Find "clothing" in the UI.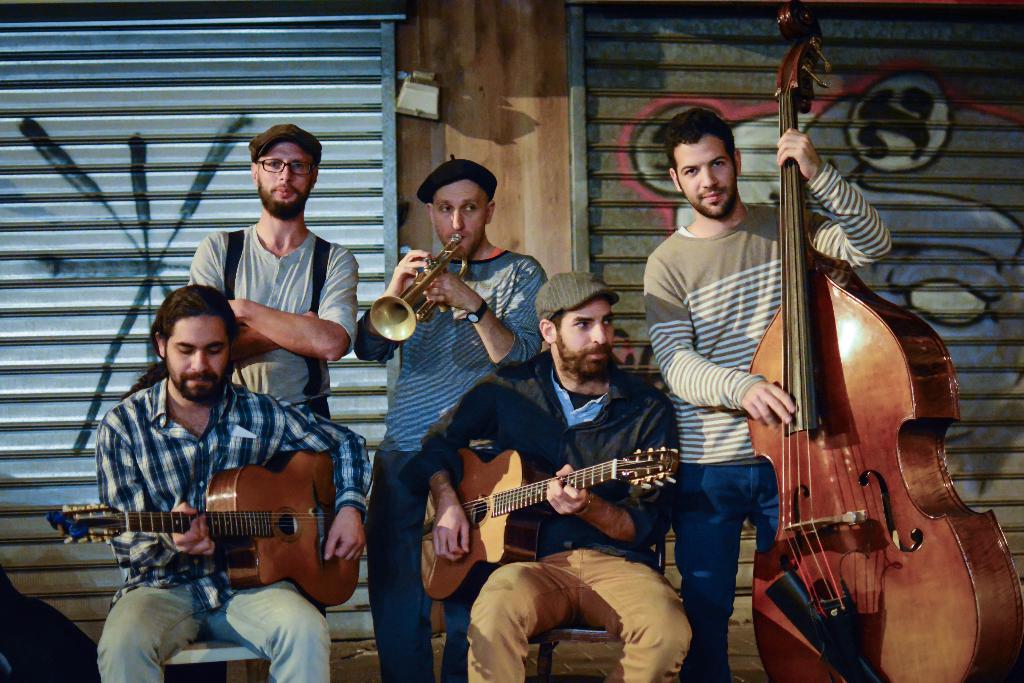
UI element at 96/381/373/682.
